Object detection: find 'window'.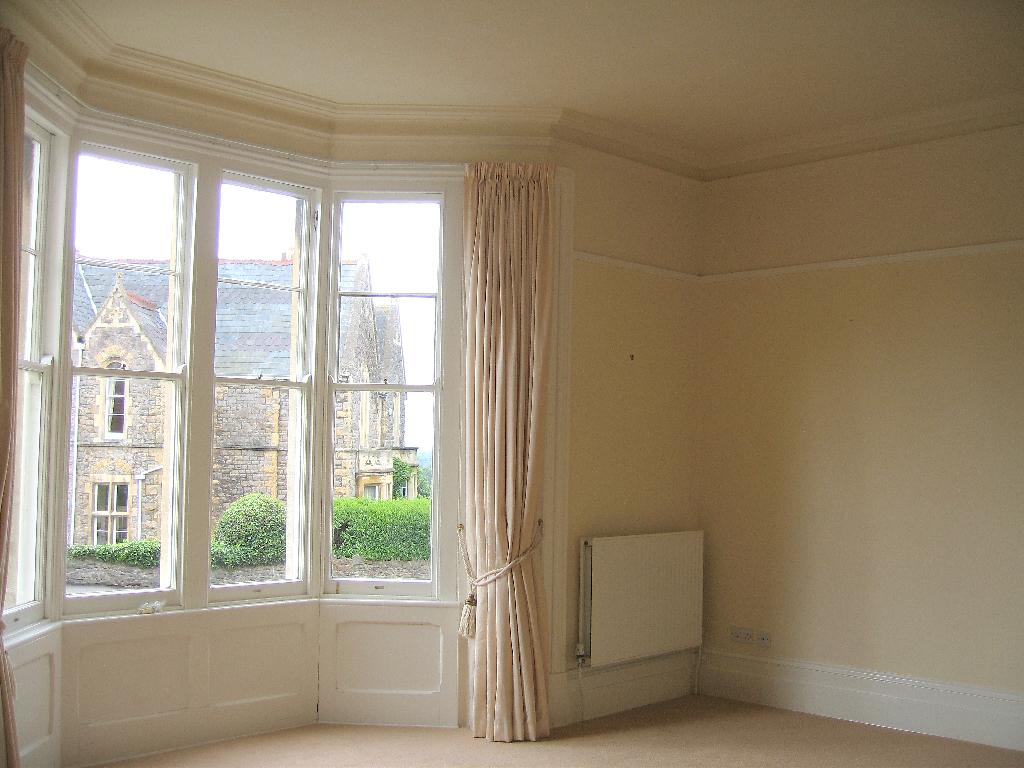
{"x1": 0, "y1": 71, "x2": 477, "y2": 767}.
